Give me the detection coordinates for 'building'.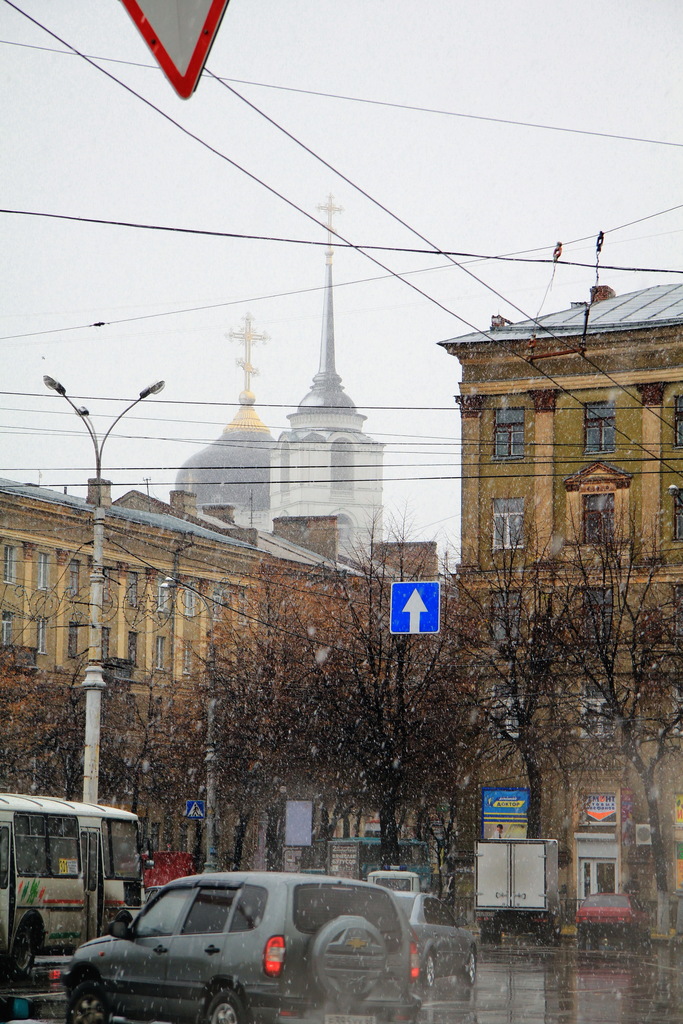
bbox(175, 311, 271, 524).
